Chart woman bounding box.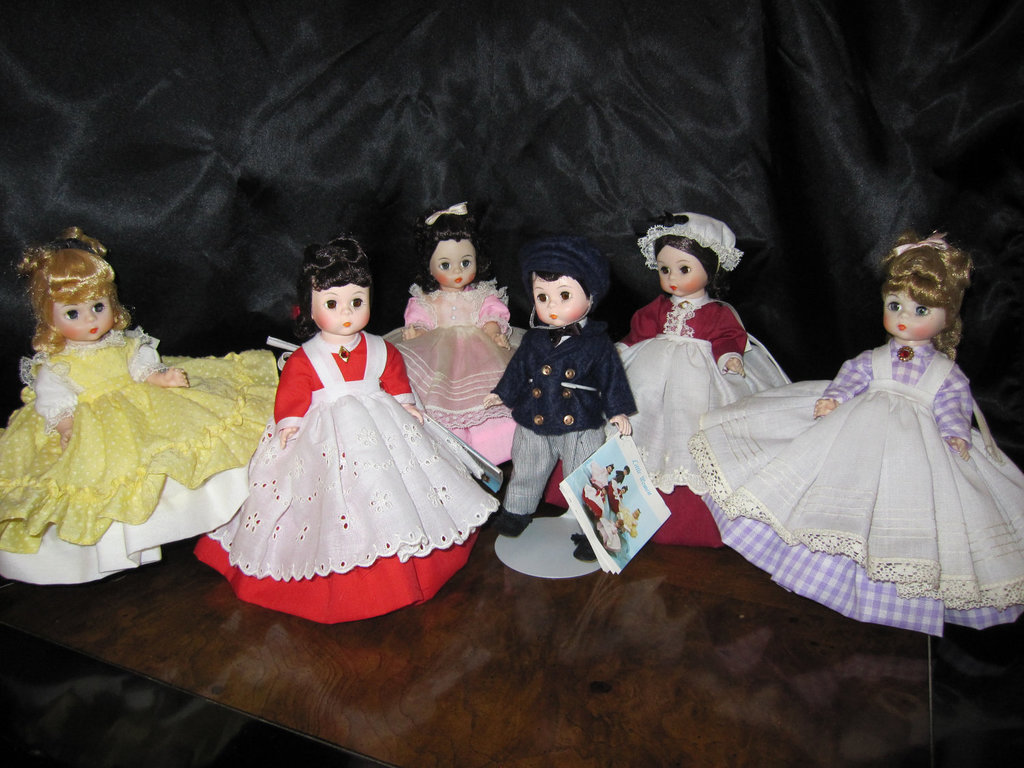
Charted: BBox(681, 233, 1023, 640).
